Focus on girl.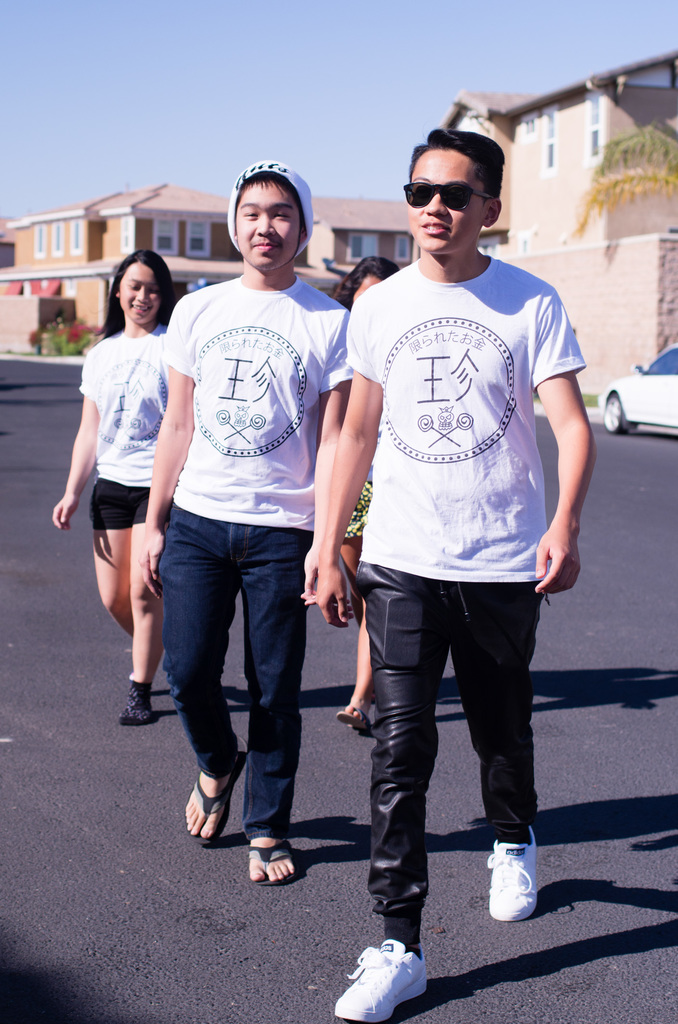
Focused at x1=51 y1=245 x2=186 y2=728.
